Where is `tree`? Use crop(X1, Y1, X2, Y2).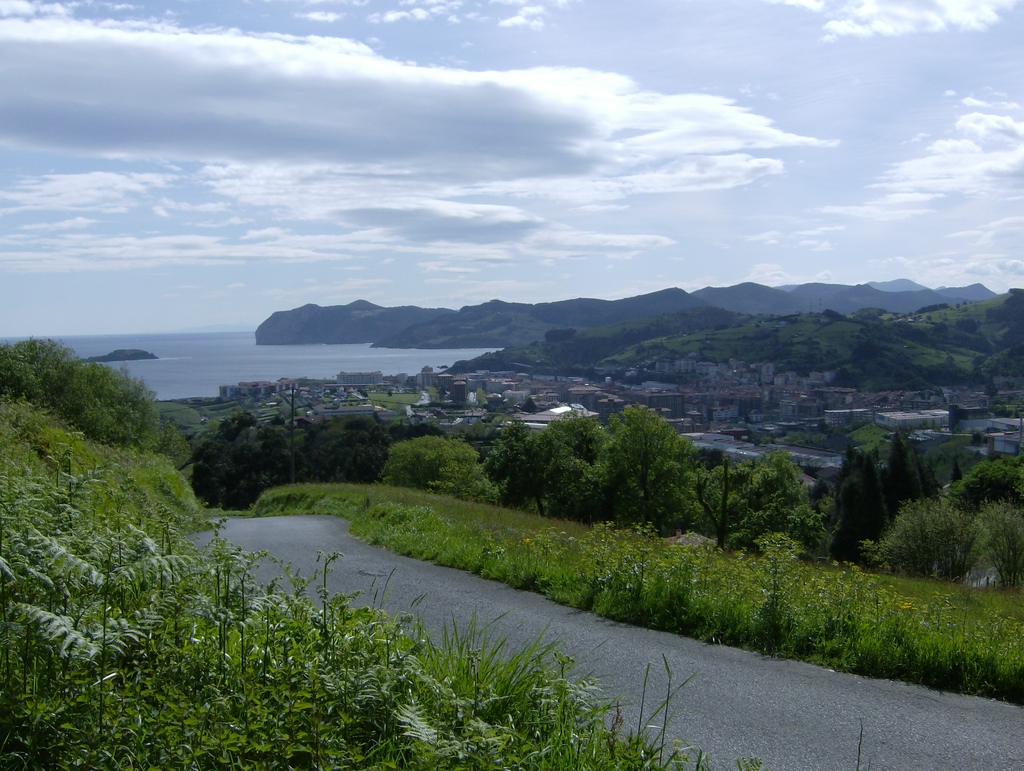
crop(704, 446, 825, 553).
